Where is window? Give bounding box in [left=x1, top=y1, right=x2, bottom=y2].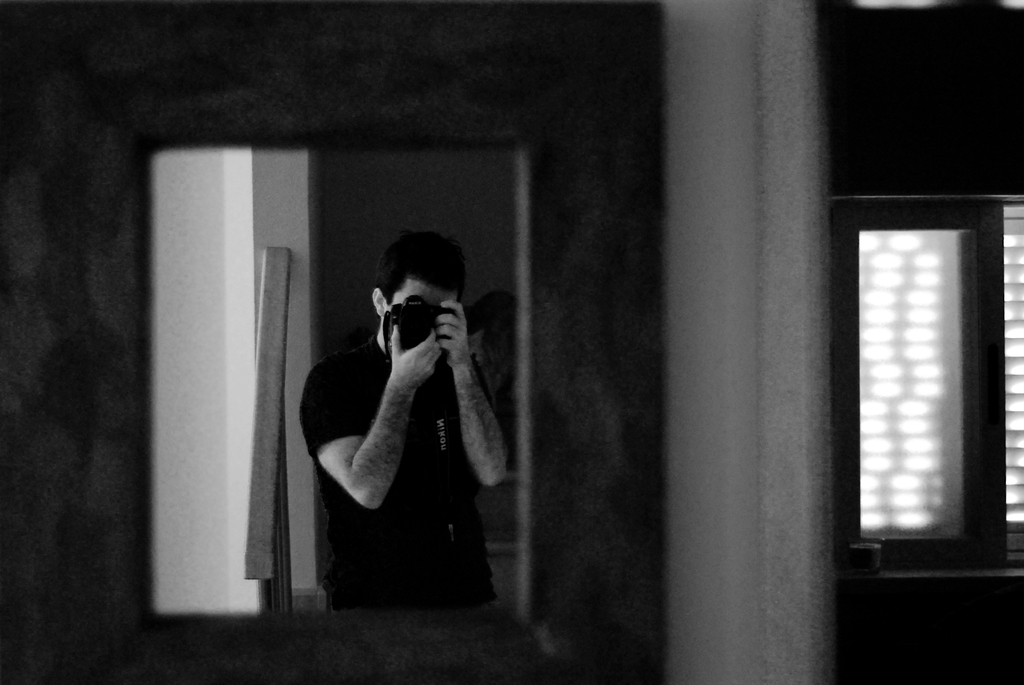
[left=143, top=132, right=529, bottom=622].
